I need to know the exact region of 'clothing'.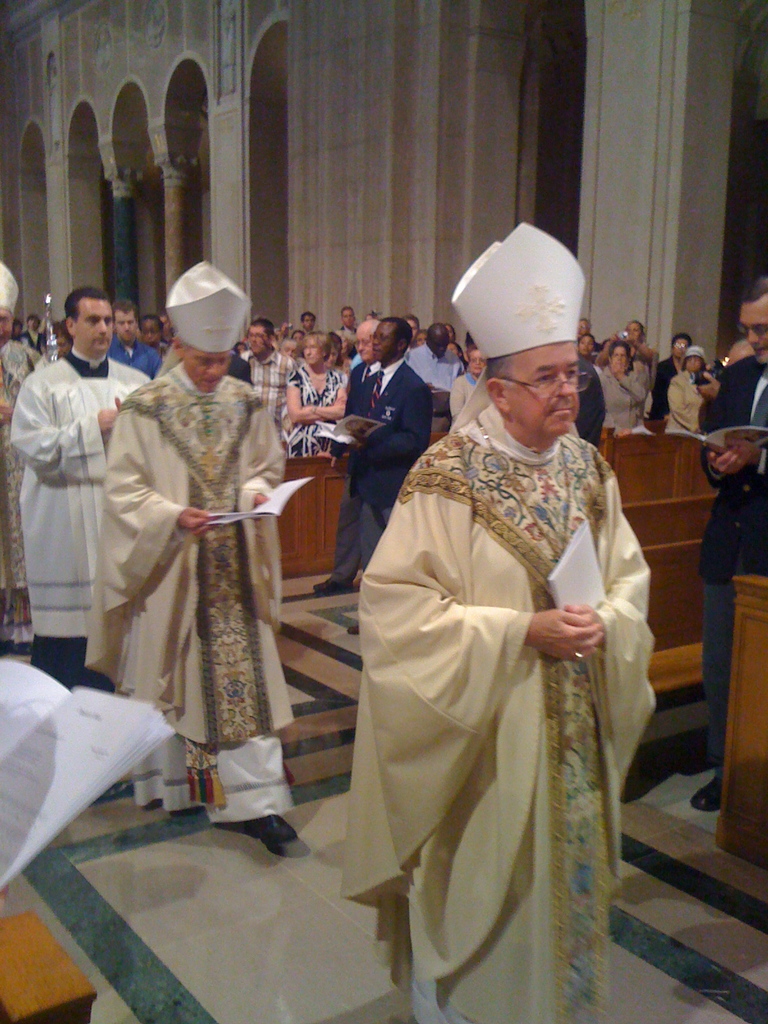
Region: (x1=696, y1=355, x2=767, y2=811).
